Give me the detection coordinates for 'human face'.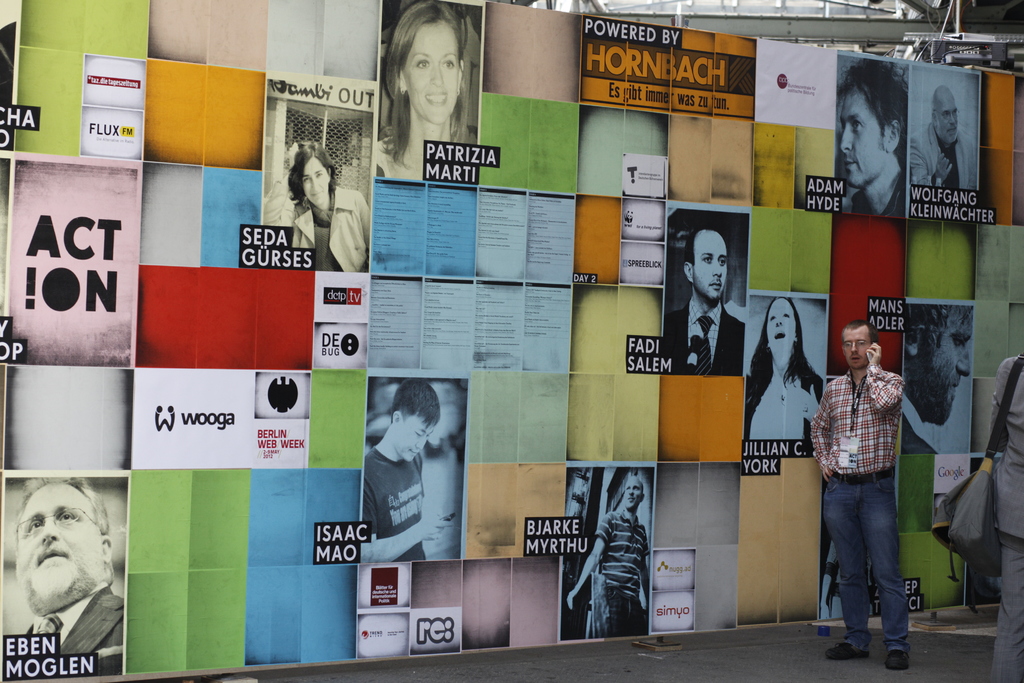
{"x1": 767, "y1": 299, "x2": 796, "y2": 352}.
